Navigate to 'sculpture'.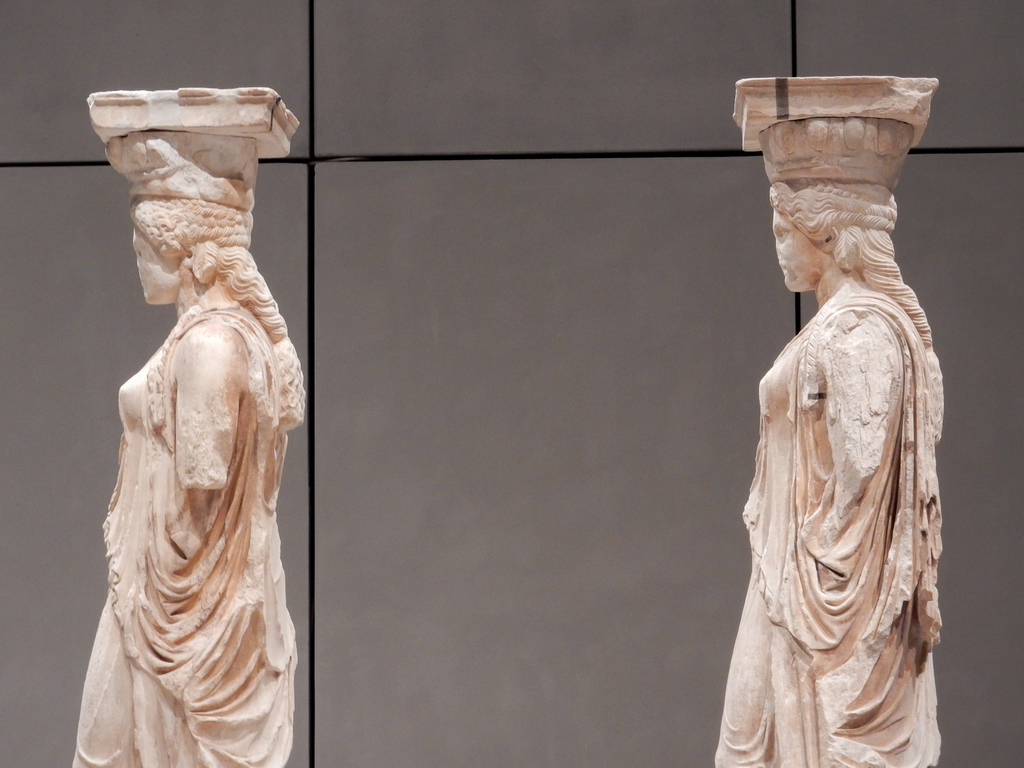
Navigation target: bbox(73, 89, 303, 767).
